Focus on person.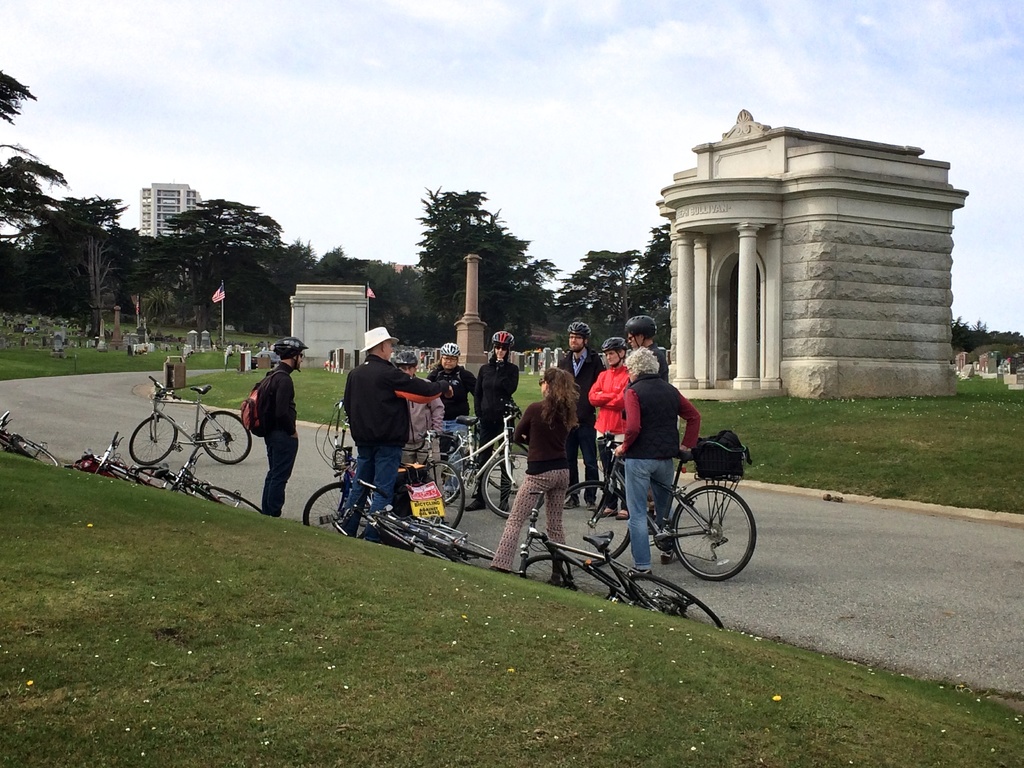
Focused at [236,340,296,522].
